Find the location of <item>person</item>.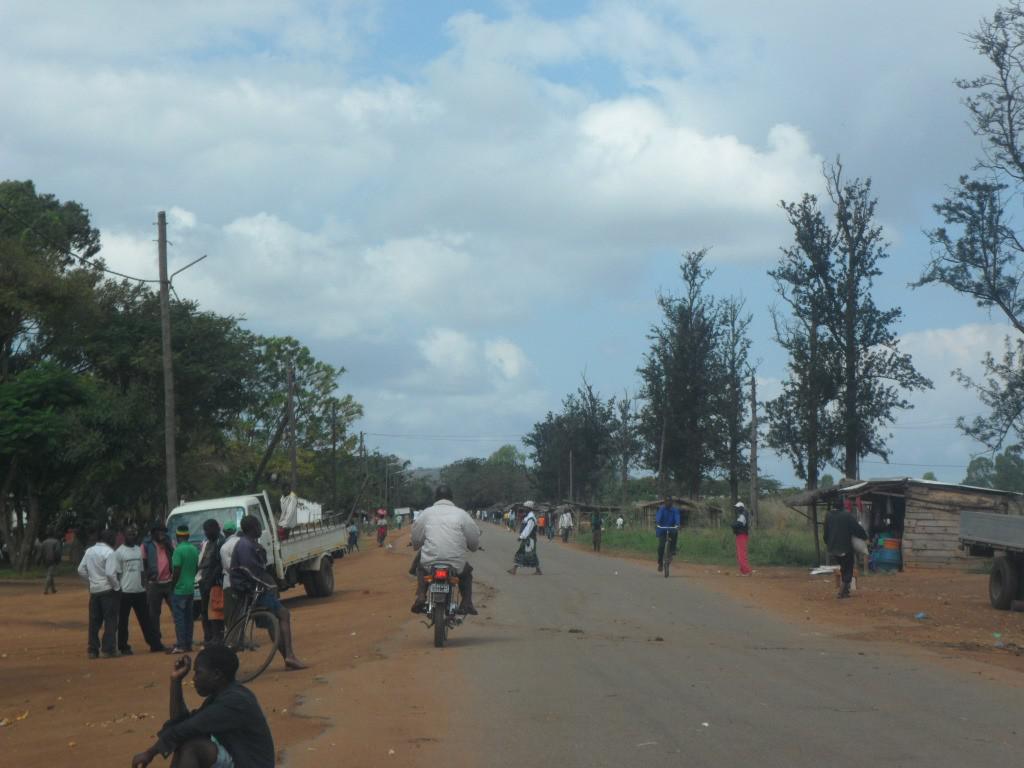
Location: x1=589, y1=507, x2=606, y2=556.
